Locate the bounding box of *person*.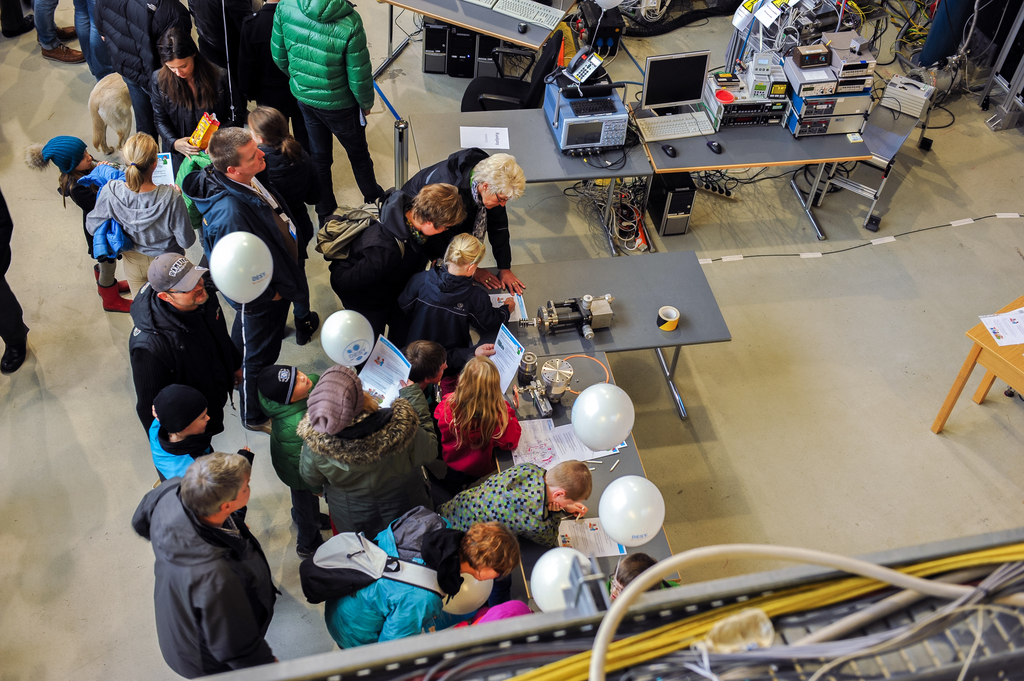
Bounding box: (x1=327, y1=513, x2=517, y2=666).
